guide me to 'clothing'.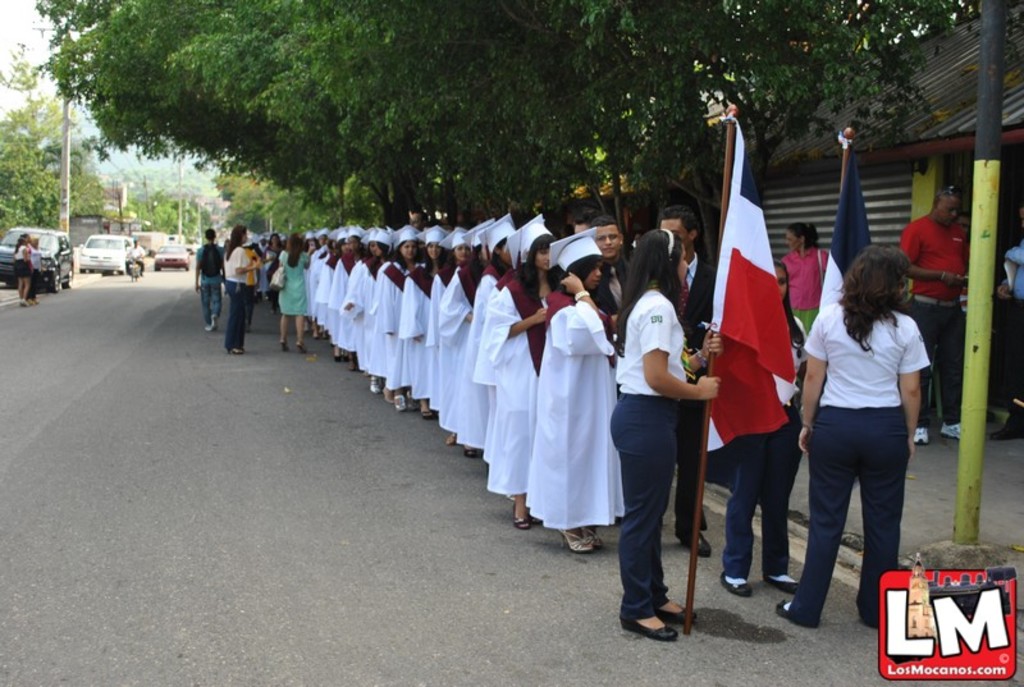
Guidance: (x1=221, y1=244, x2=250, y2=349).
